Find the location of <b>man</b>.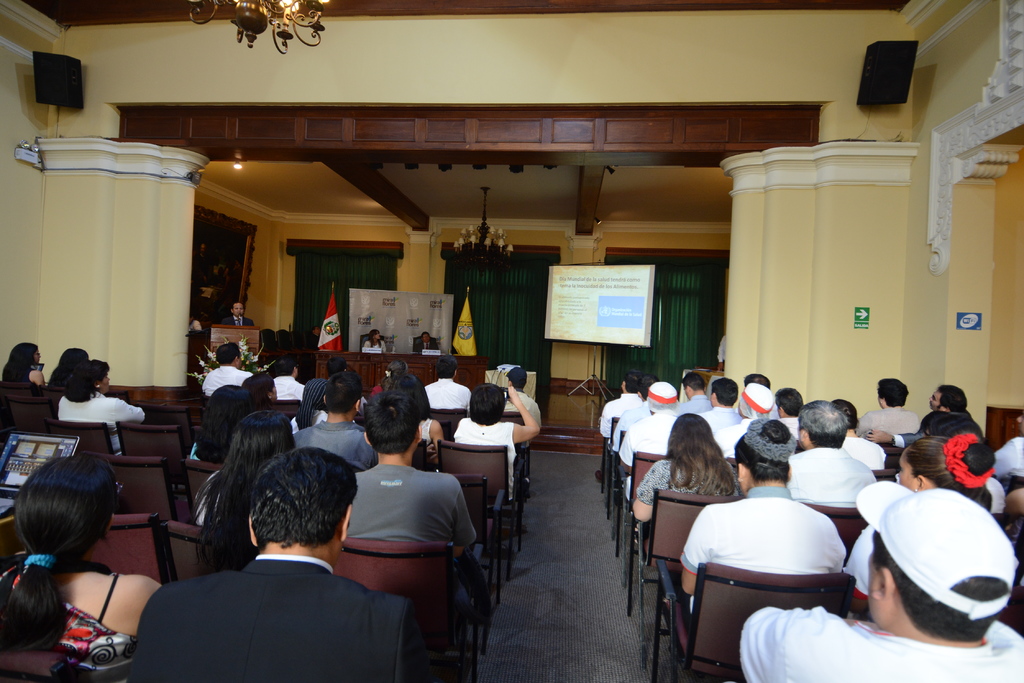
Location: 618,381,675,492.
